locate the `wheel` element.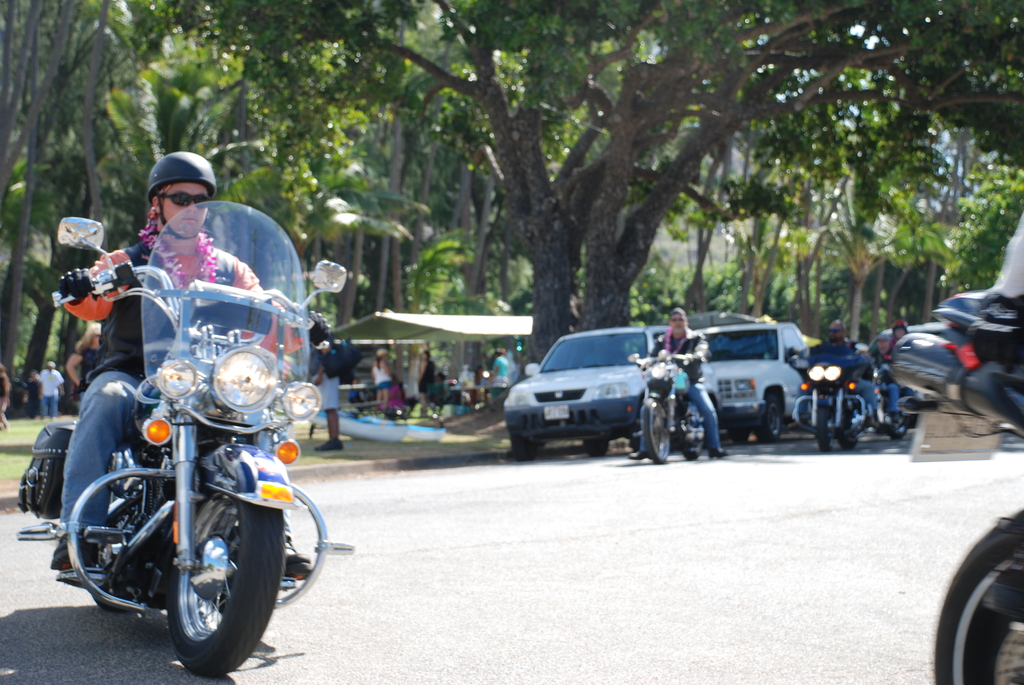
Element bbox: (164,493,284,675).
